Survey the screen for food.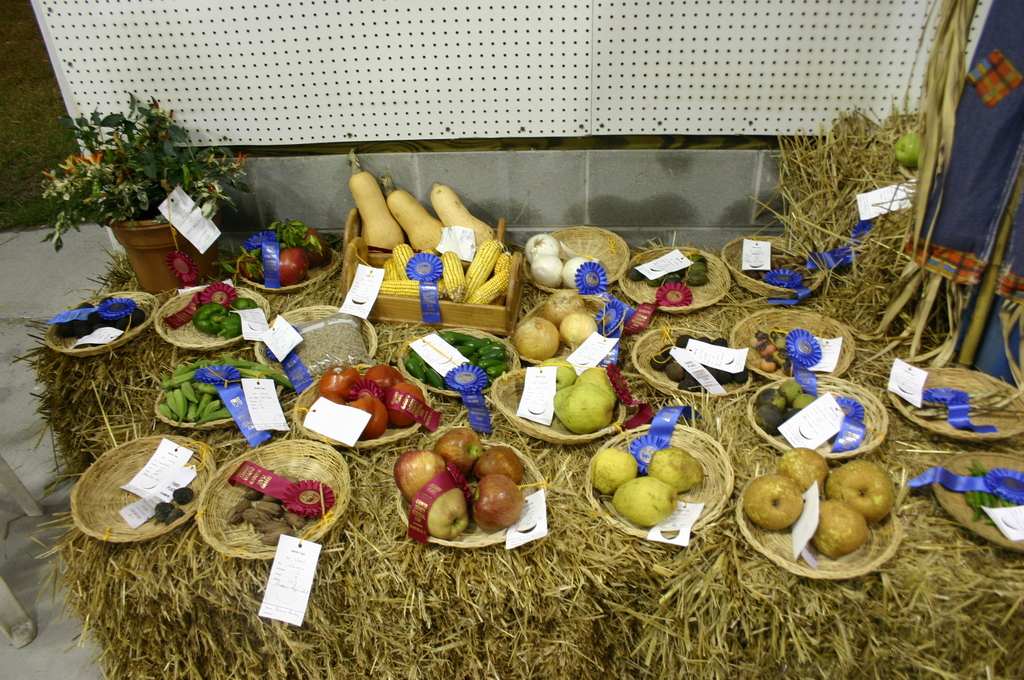
Survey found: {"left": 224, "top": 476, "right": 309, "bottom": 544}.
